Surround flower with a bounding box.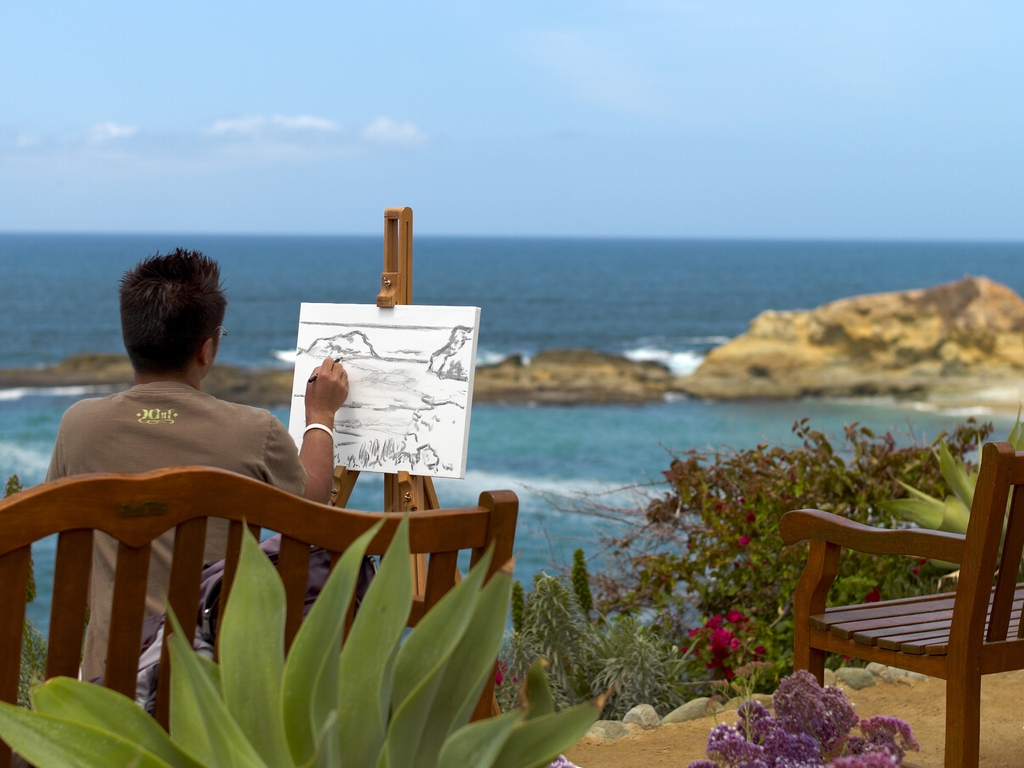
[733,536,748,545].
